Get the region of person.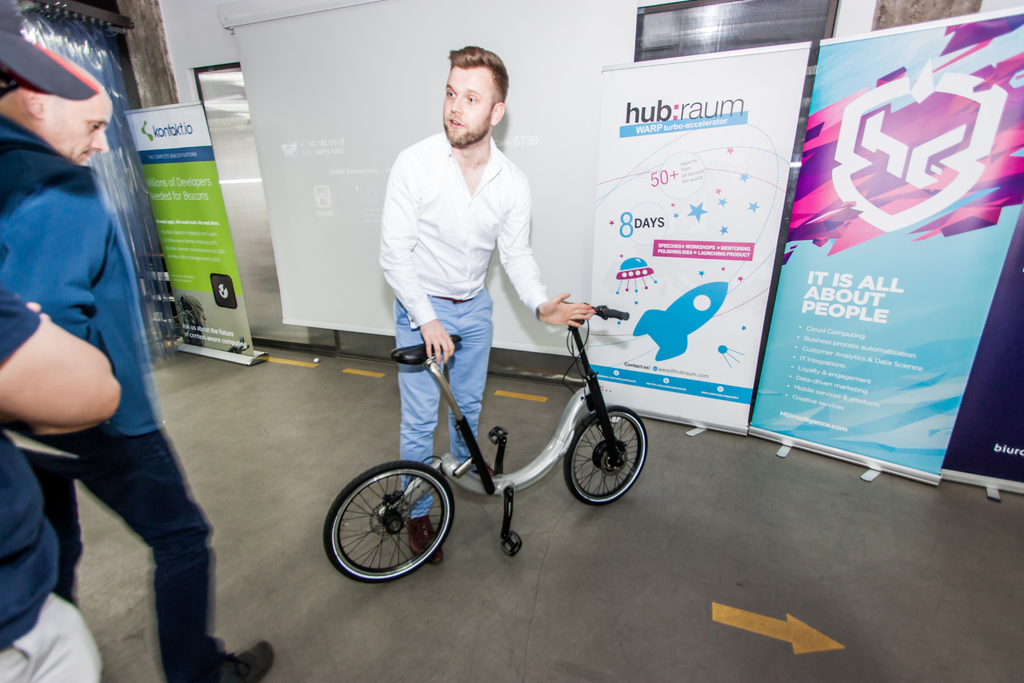
[0, 45, 276, 682].
